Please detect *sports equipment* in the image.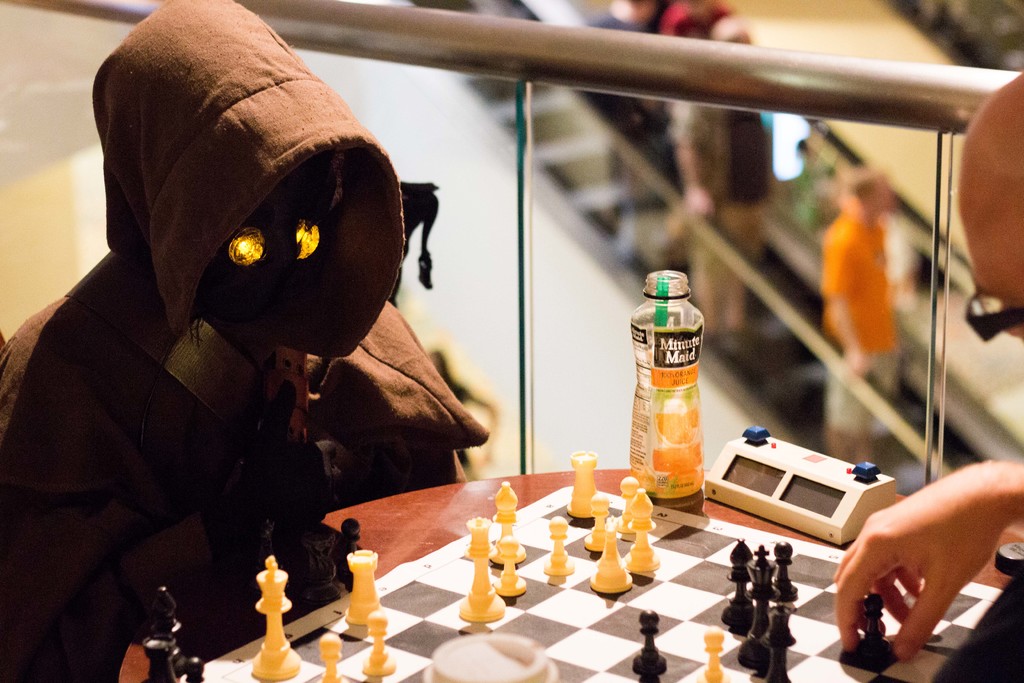
locate(619, 473, 639, 534).
